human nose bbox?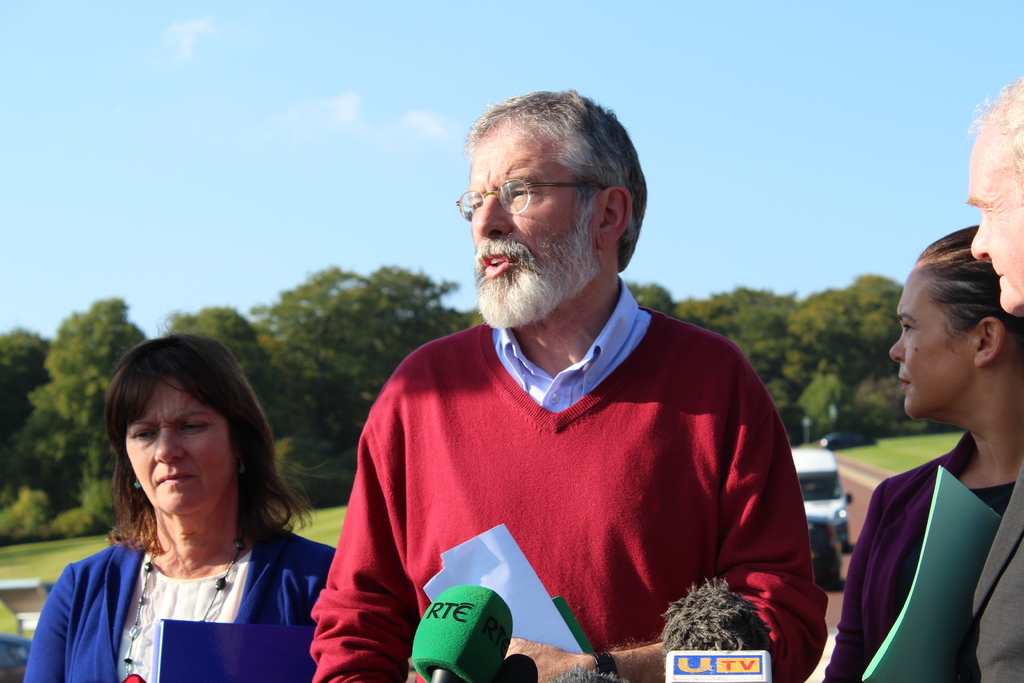
crop(155, 425, 184, 467)
